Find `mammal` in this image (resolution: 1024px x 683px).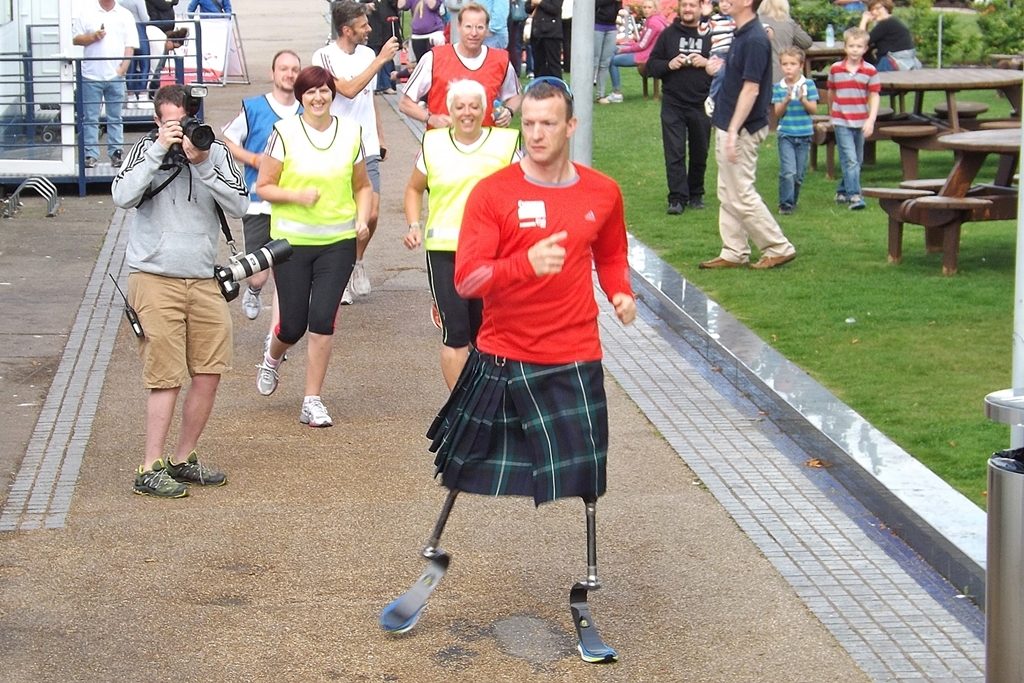
(left=503, top=0, right=523, bottom=78).
